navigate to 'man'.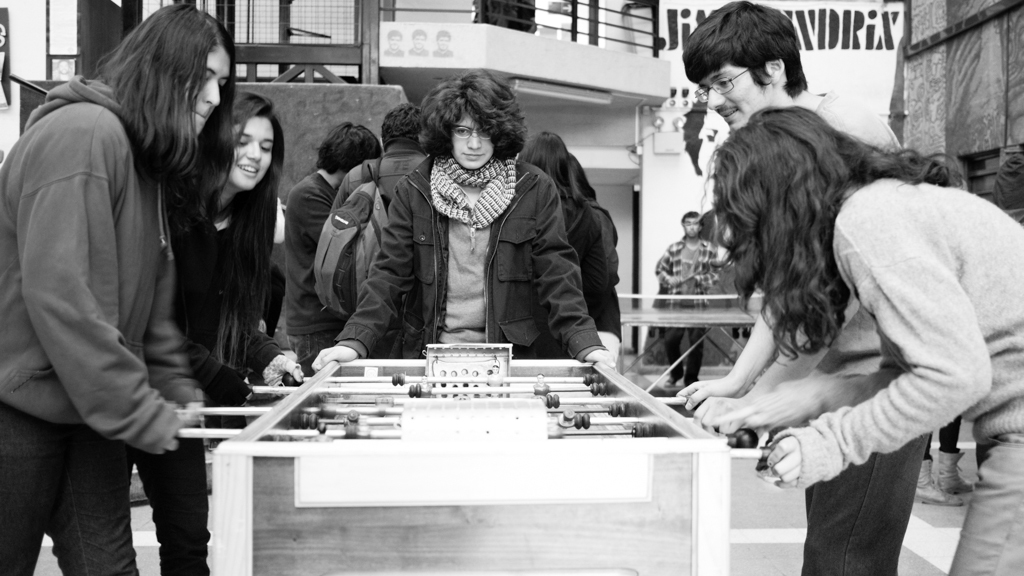
Navigation target: [left=245, top=102, right=378, bottom=354].
